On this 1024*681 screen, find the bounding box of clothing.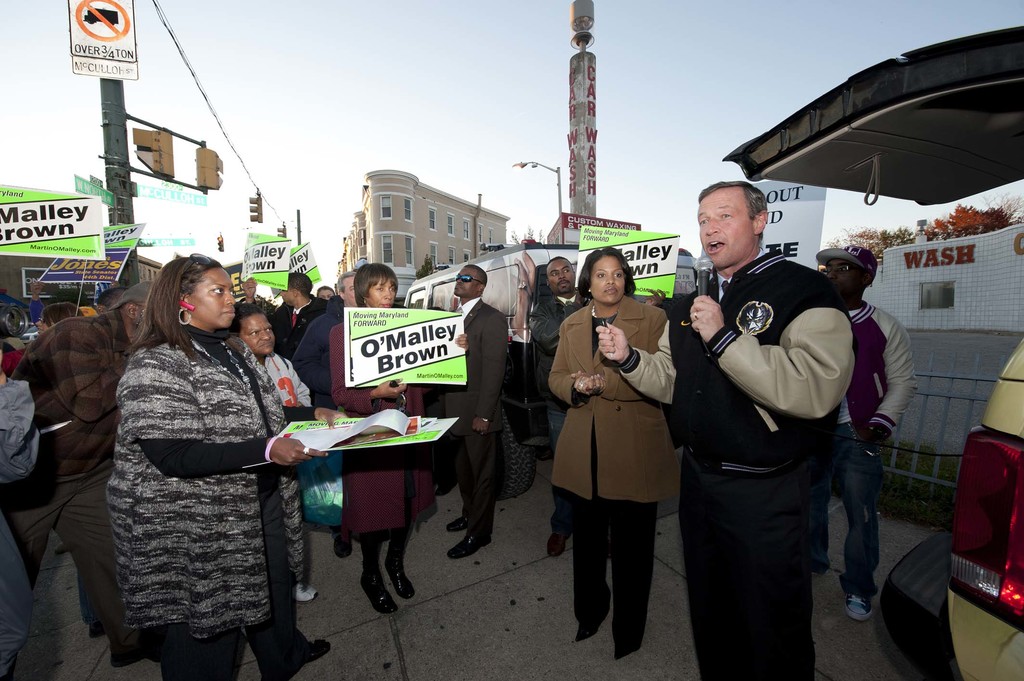
Bounding box: 442 291 506 520.
